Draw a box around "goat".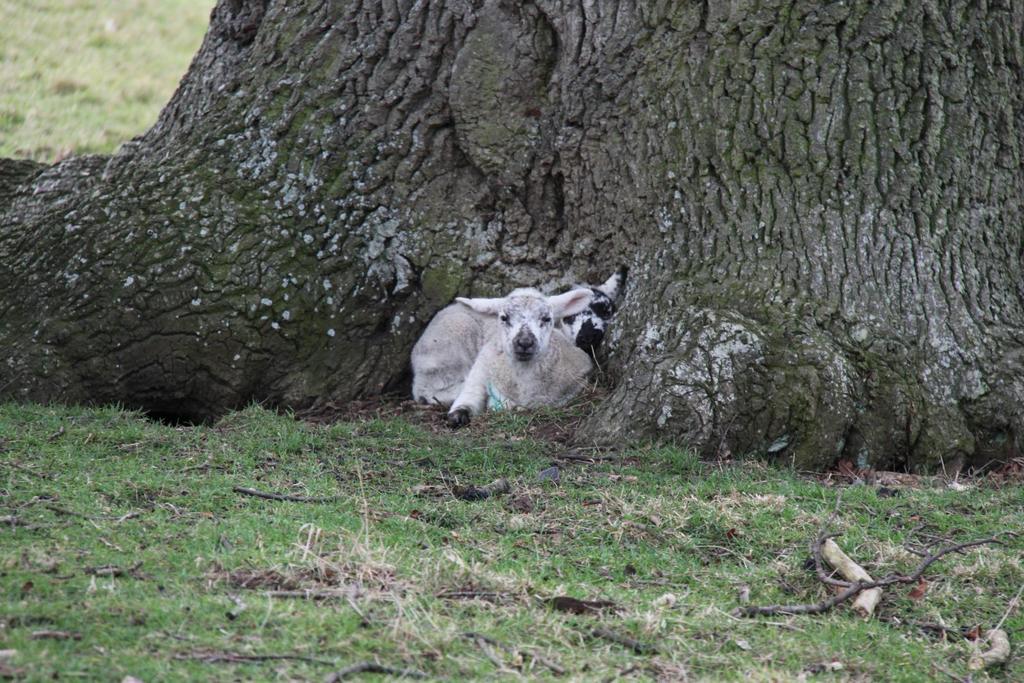
[411,261,630,411].
